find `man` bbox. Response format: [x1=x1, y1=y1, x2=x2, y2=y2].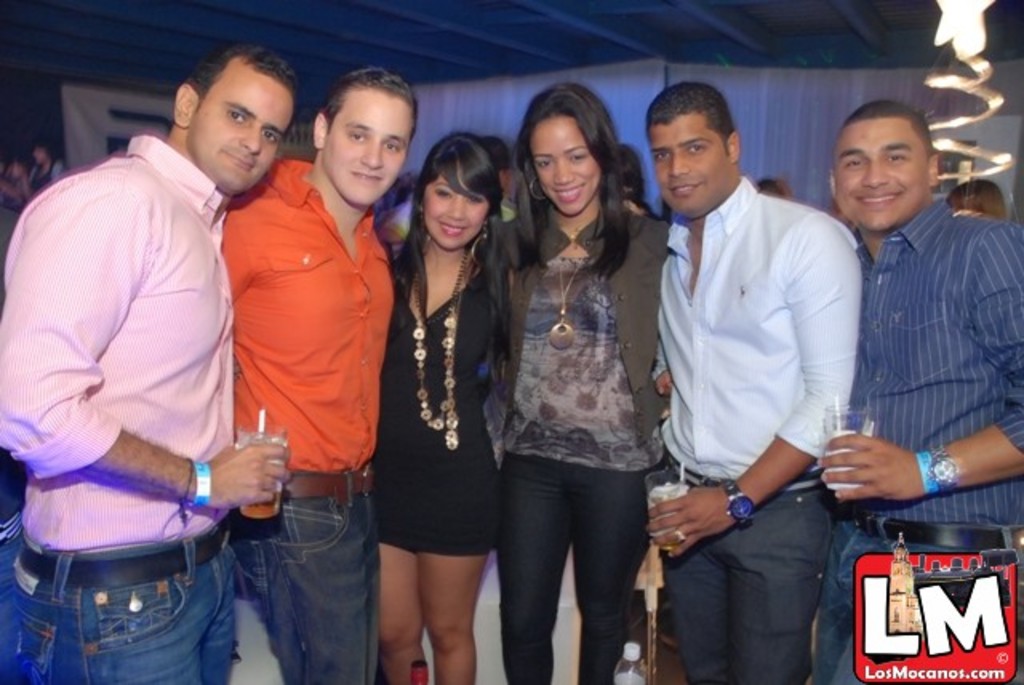
[x1=0, y1=40, x2=293, y2=683].
